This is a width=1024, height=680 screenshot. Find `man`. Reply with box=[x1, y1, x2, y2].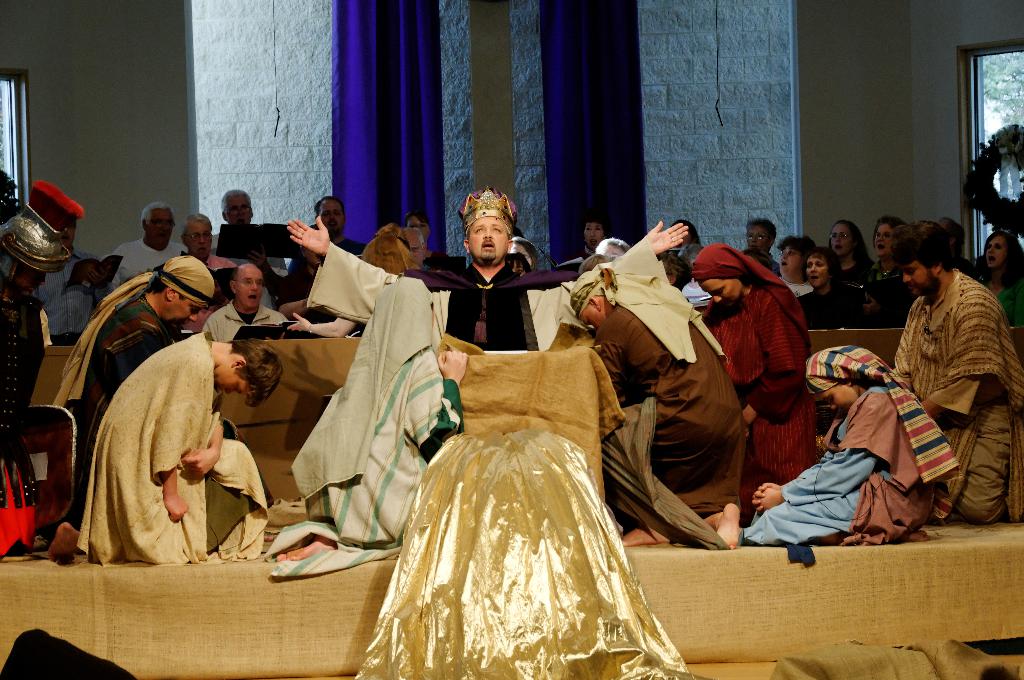
box=[205, 262, 289, 341].
